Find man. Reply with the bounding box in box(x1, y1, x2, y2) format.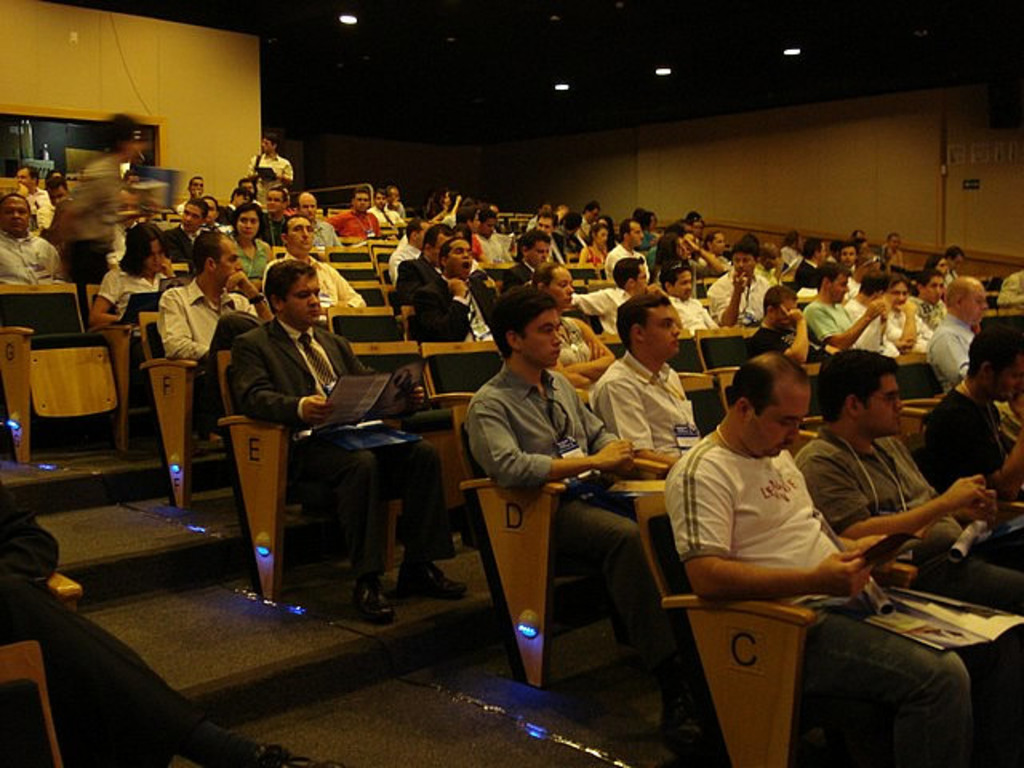
box(227, 262, 470, 635).
